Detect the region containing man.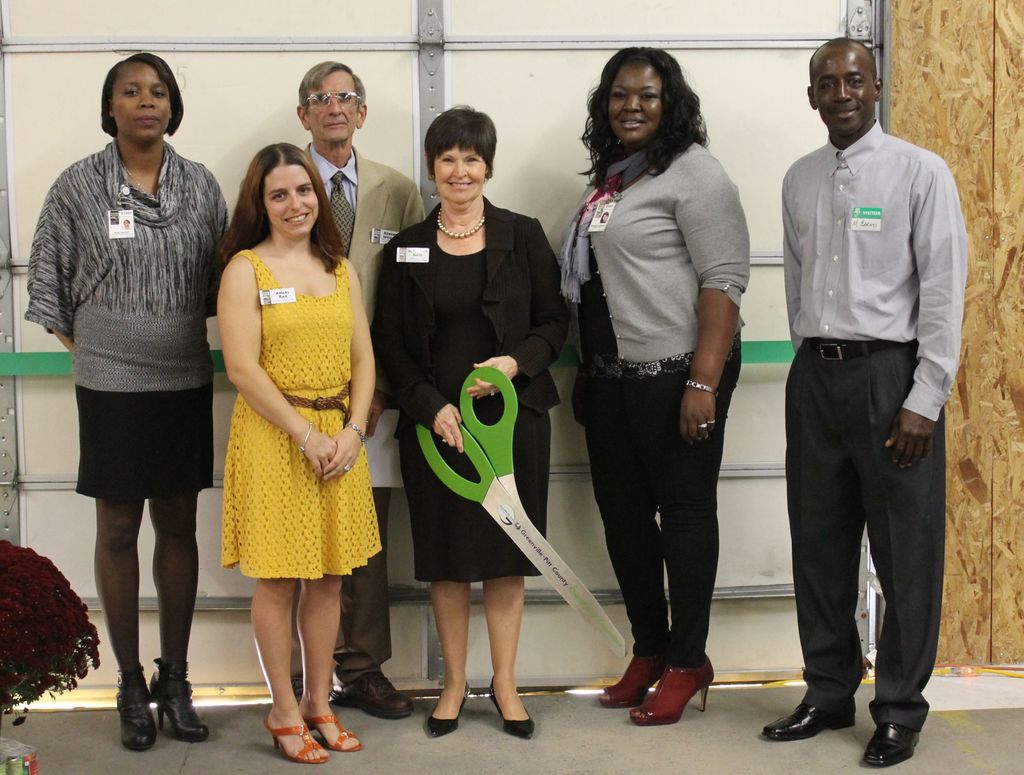
pyautogui.locateOnScreen(239, 60, 425, 718).
